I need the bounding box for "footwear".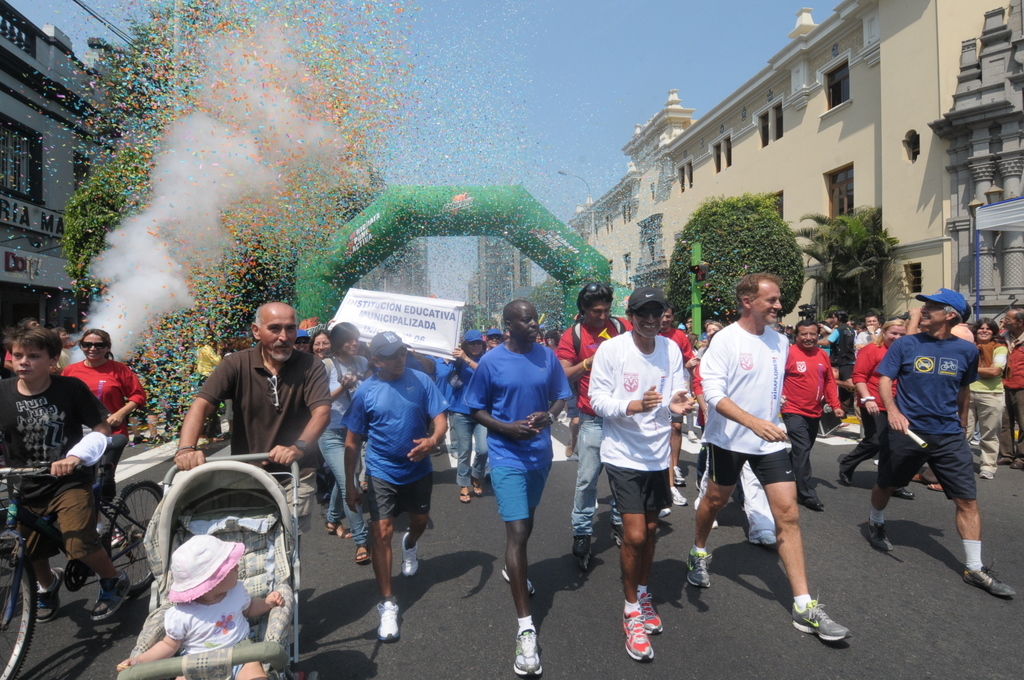
Here it is: <region>893, 487, 915, 496</region>.
